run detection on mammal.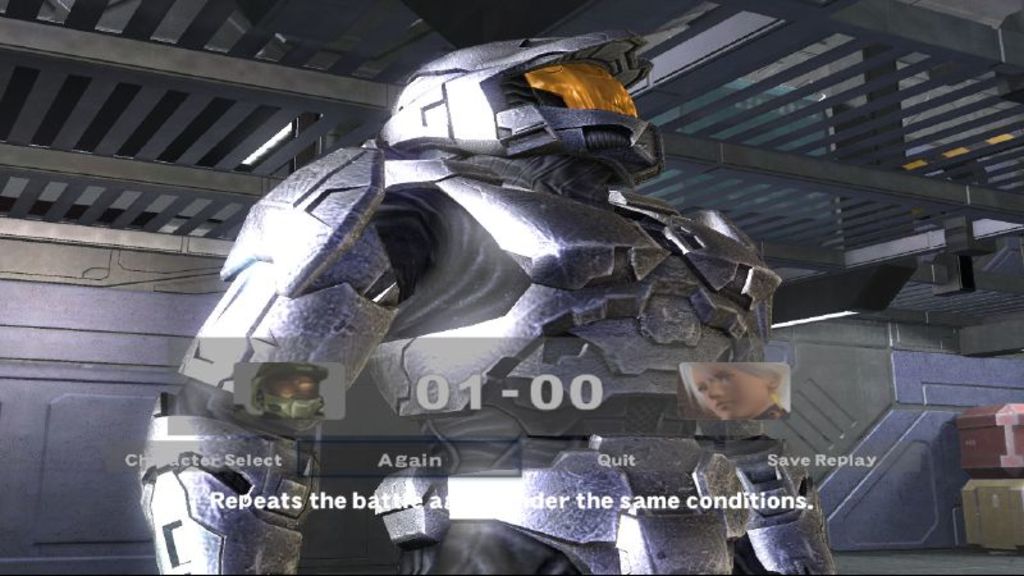
Result: 141:33:835:575.
